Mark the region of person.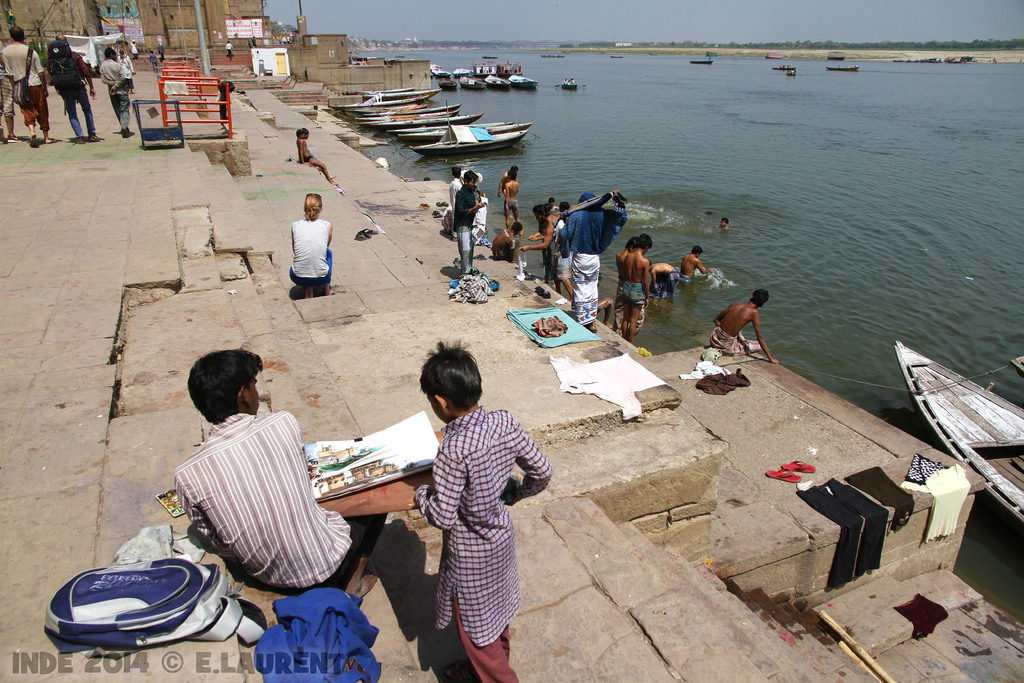
Region: rect(300, 128, 335, 178).
